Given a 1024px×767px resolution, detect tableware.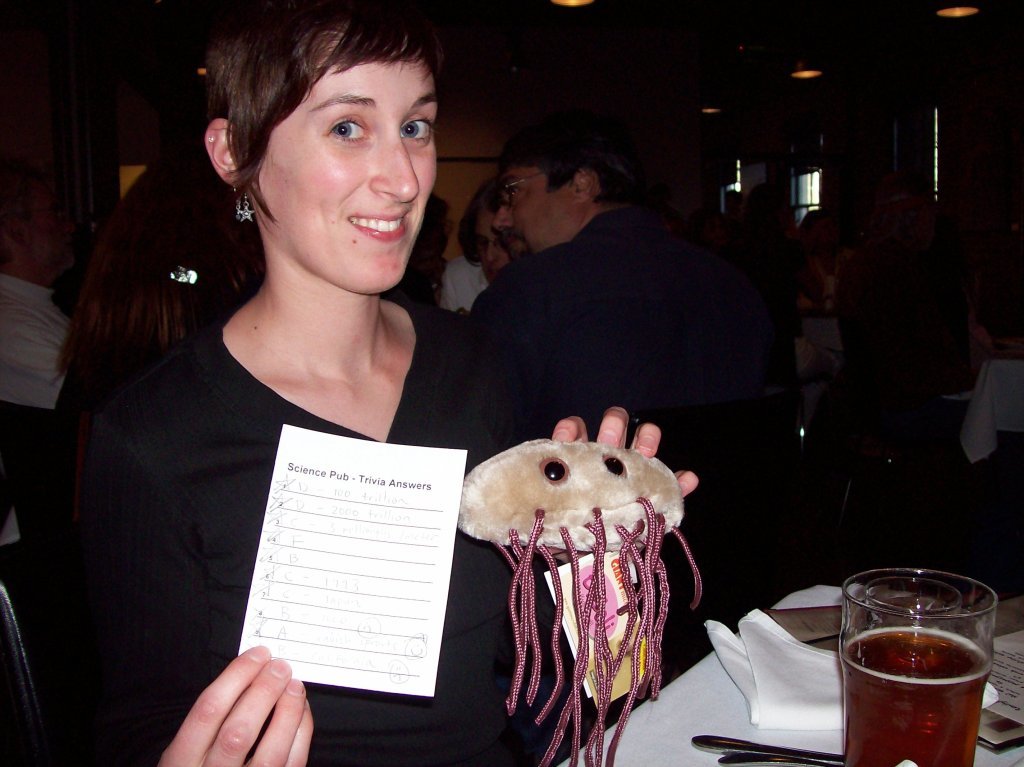
833,572,997,766.
